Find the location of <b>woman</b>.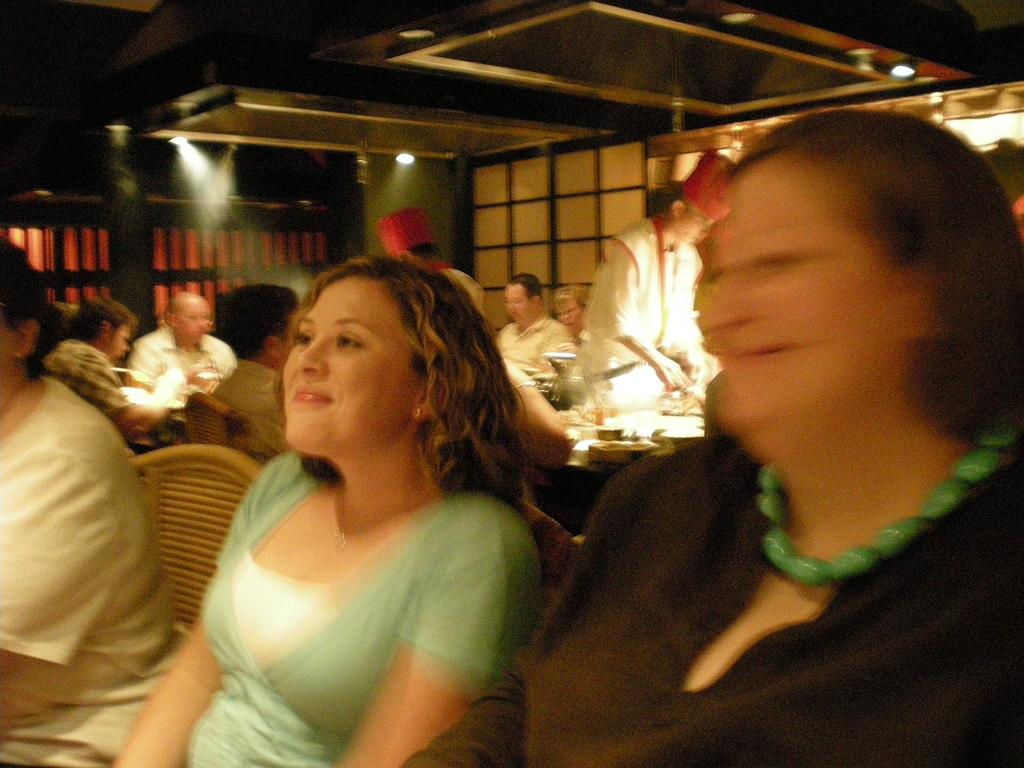
Location: 173:246:563:763.
